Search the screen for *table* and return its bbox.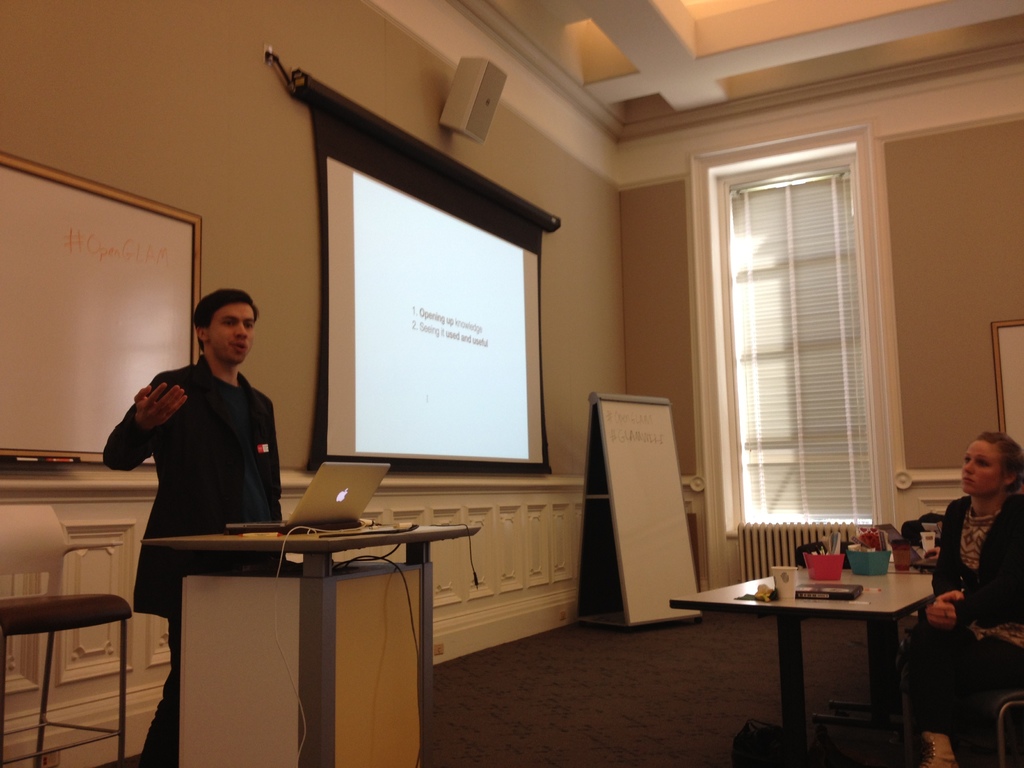
Found: region(685, 559, 953, 755).
